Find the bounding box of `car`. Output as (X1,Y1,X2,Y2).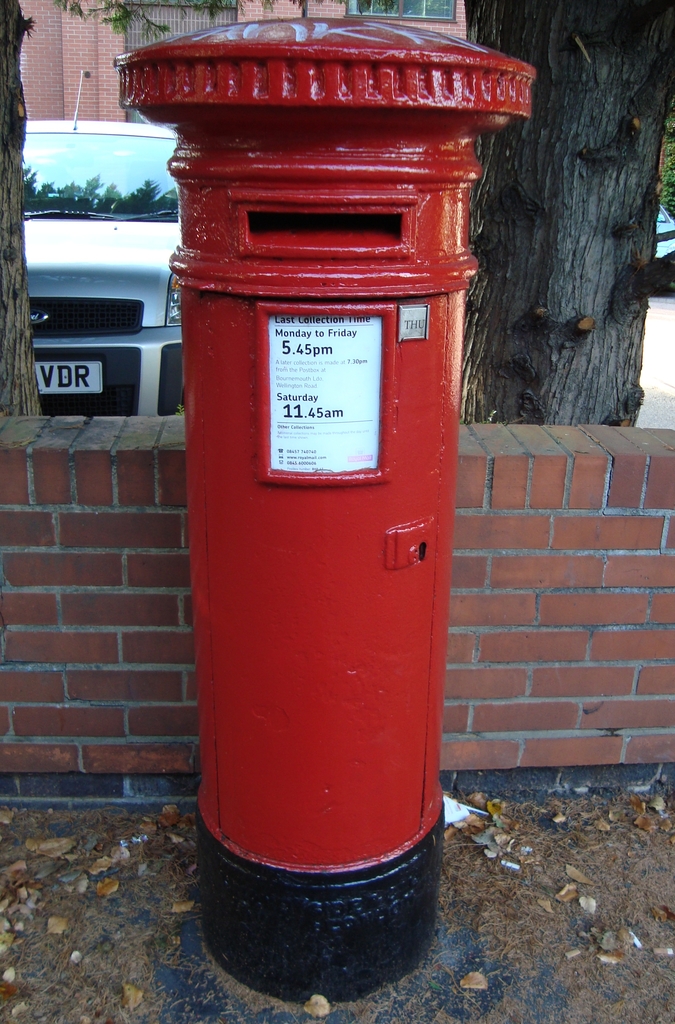
(26,70,185,420).
